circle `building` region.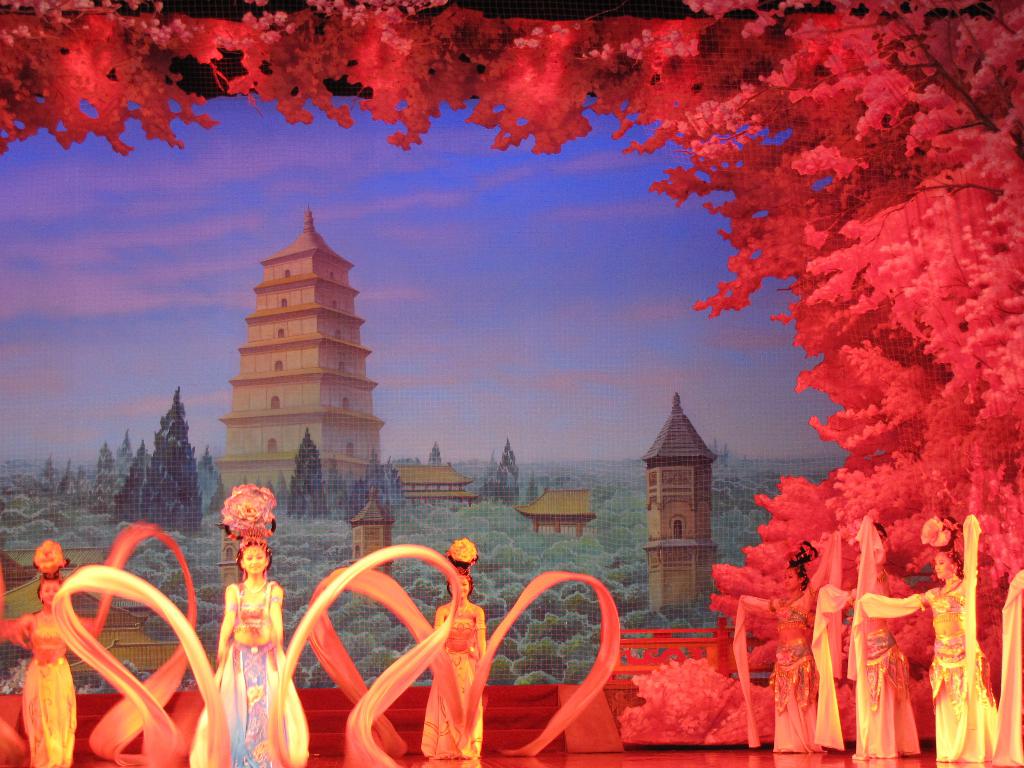
Region: 215,203,381,487.
